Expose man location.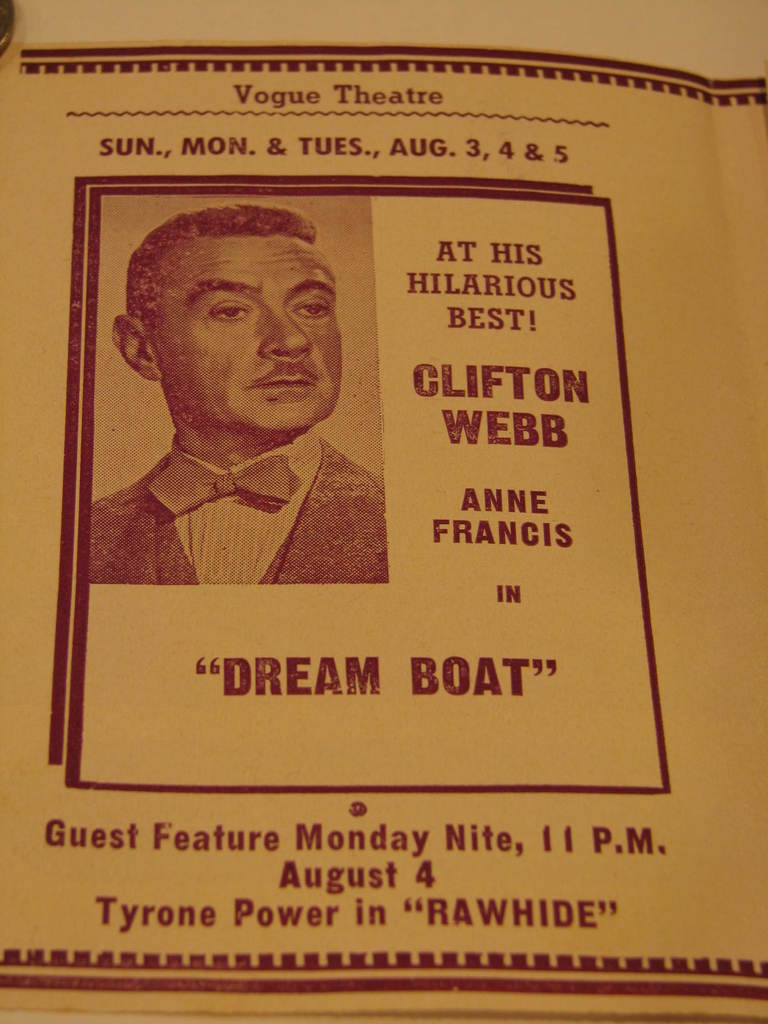
Exposed at <bbox>68, 206, 413, 627</bbox>.
